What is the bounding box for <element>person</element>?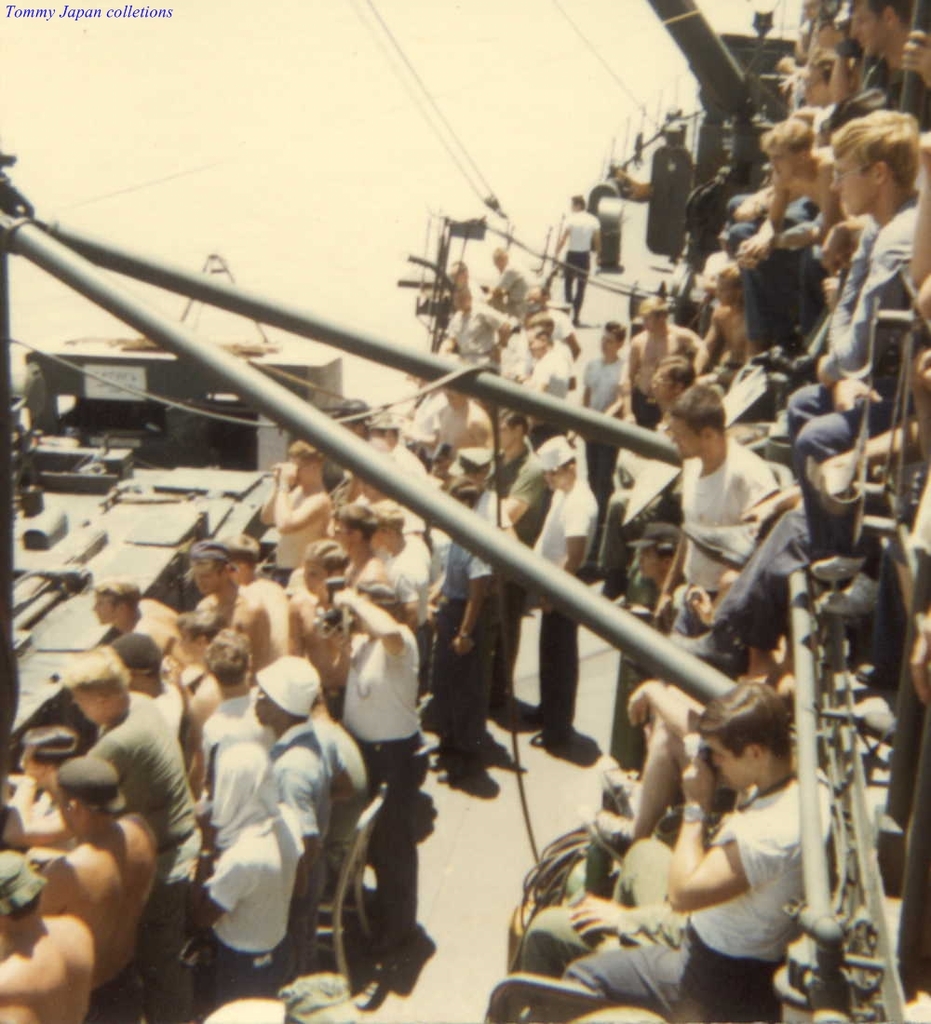
pyautogui.locateOnScreen(438, 290, 510, 374).
